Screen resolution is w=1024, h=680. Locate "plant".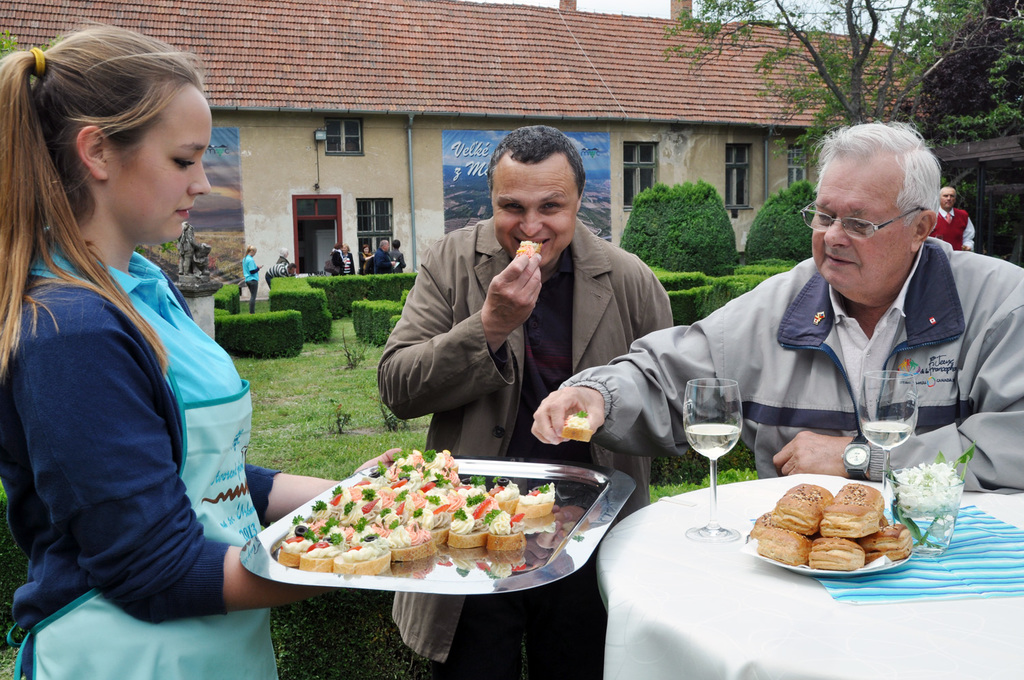
box=[657, 266, 765, 323].
